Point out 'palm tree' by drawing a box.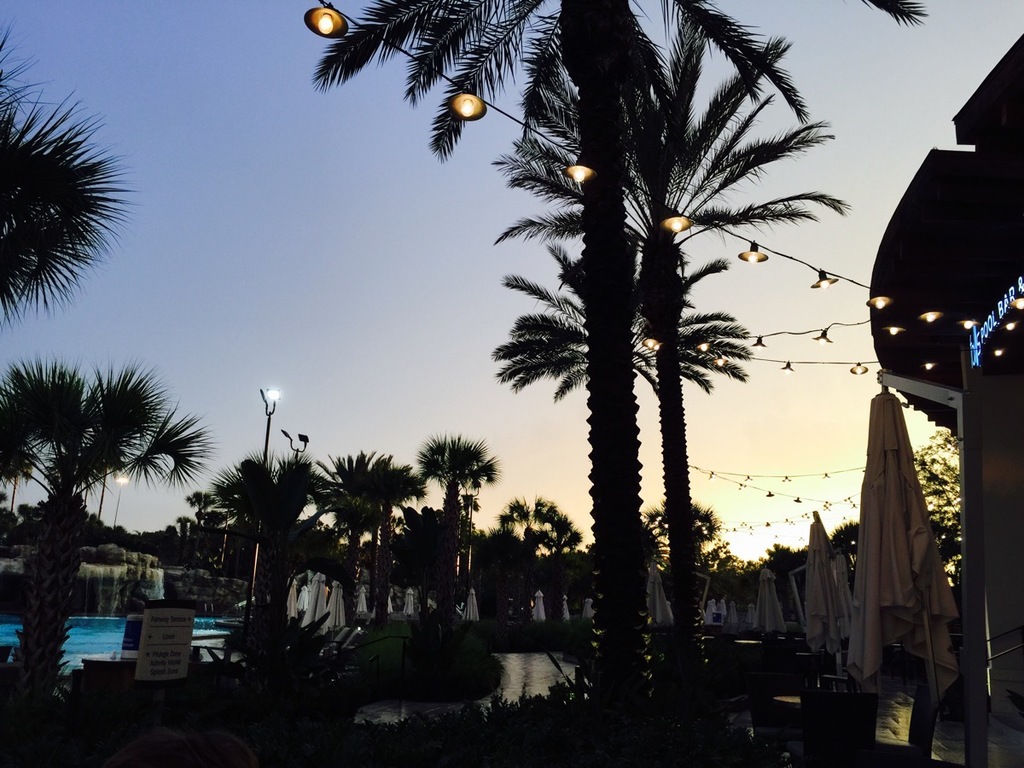
bbox=(412, 427, 496, 624).
